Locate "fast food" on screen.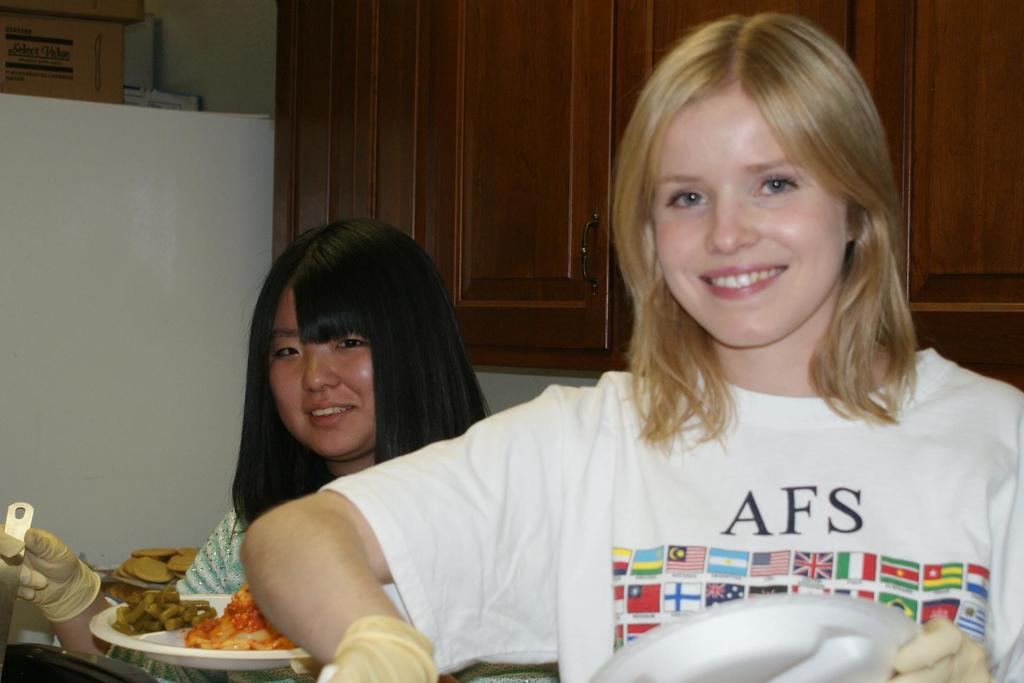
On screen at {"left": 177, "top": 588, "right": 310, "bottom": 655}.
